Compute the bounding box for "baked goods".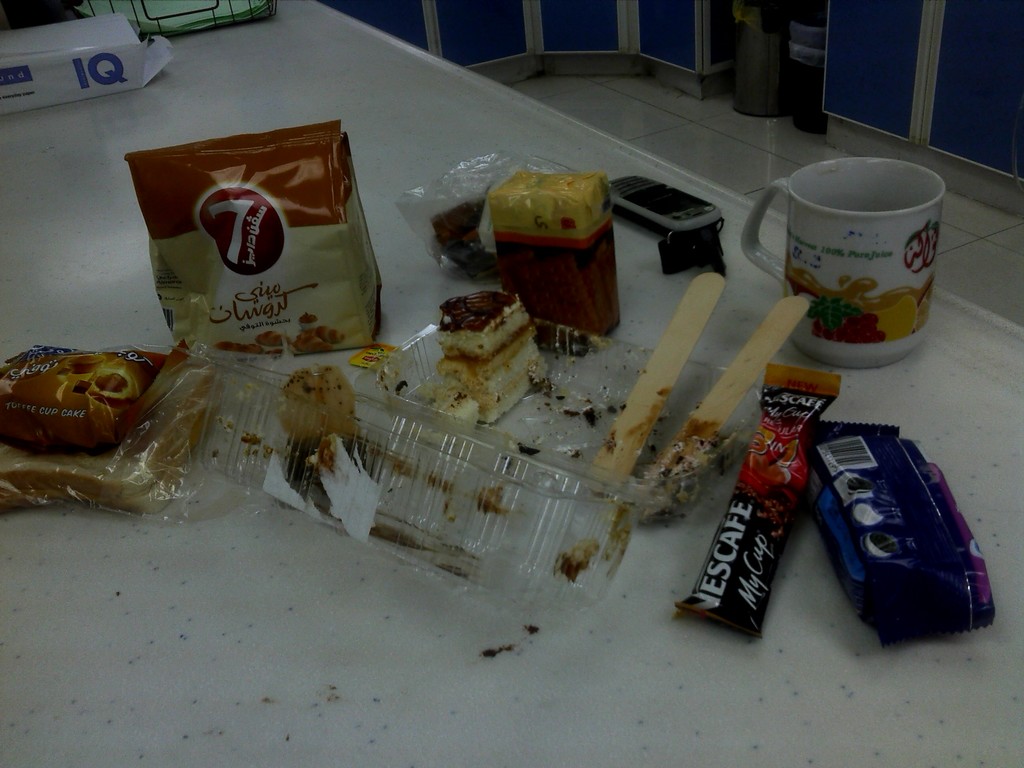
rect(303, 325, 345, 344).
